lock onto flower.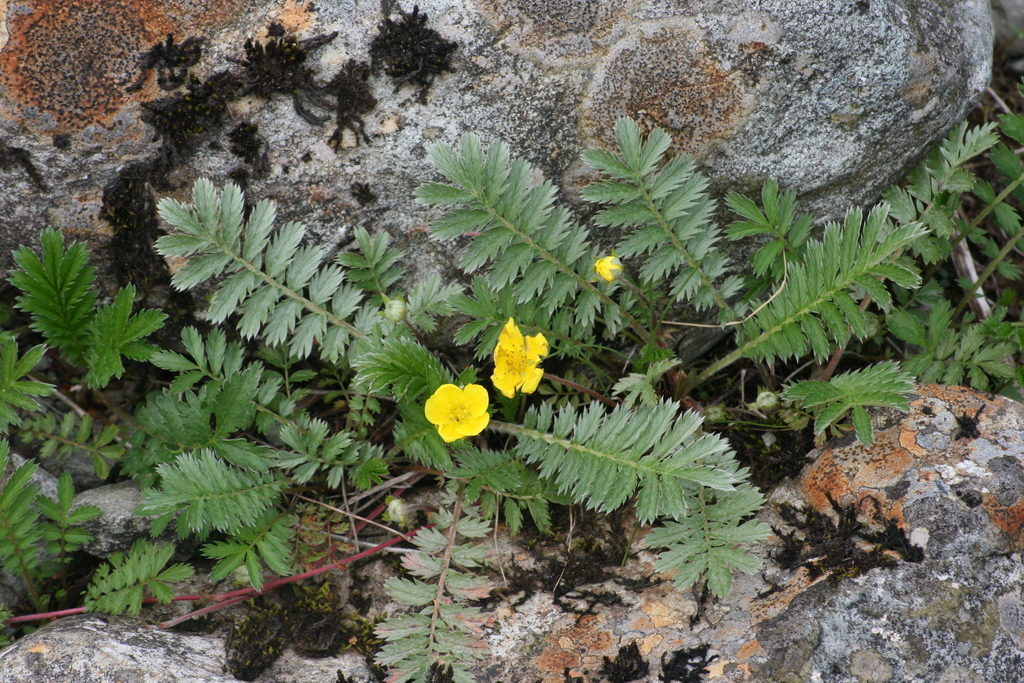
Locked: <region>412, 372, 495, 441</region>.
